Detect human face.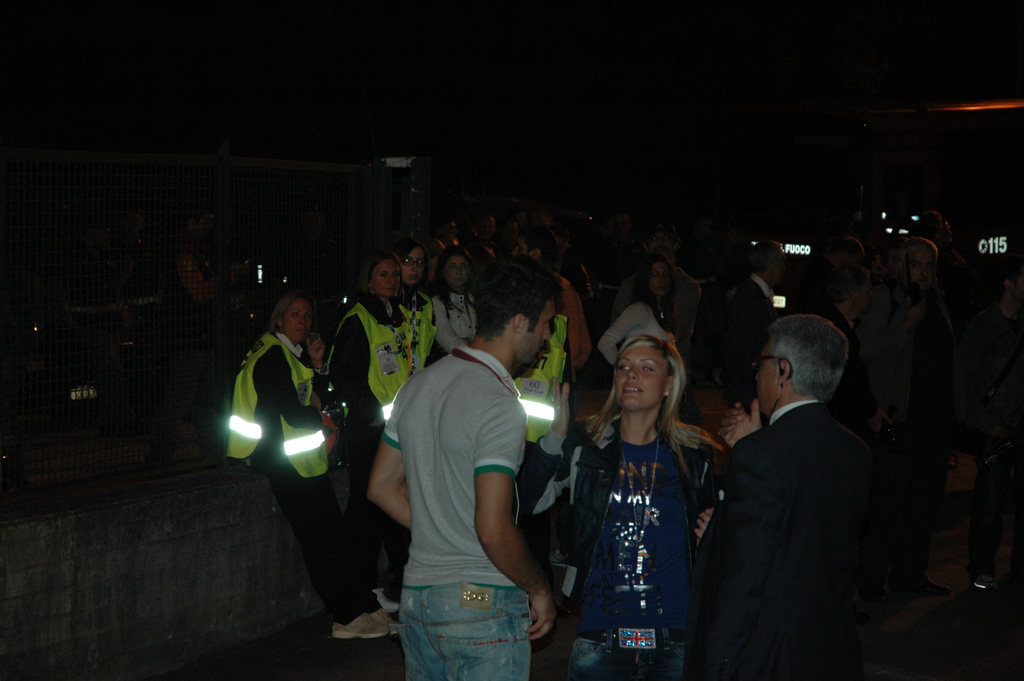
Detected at Rect(519, 298, 552, 365).
